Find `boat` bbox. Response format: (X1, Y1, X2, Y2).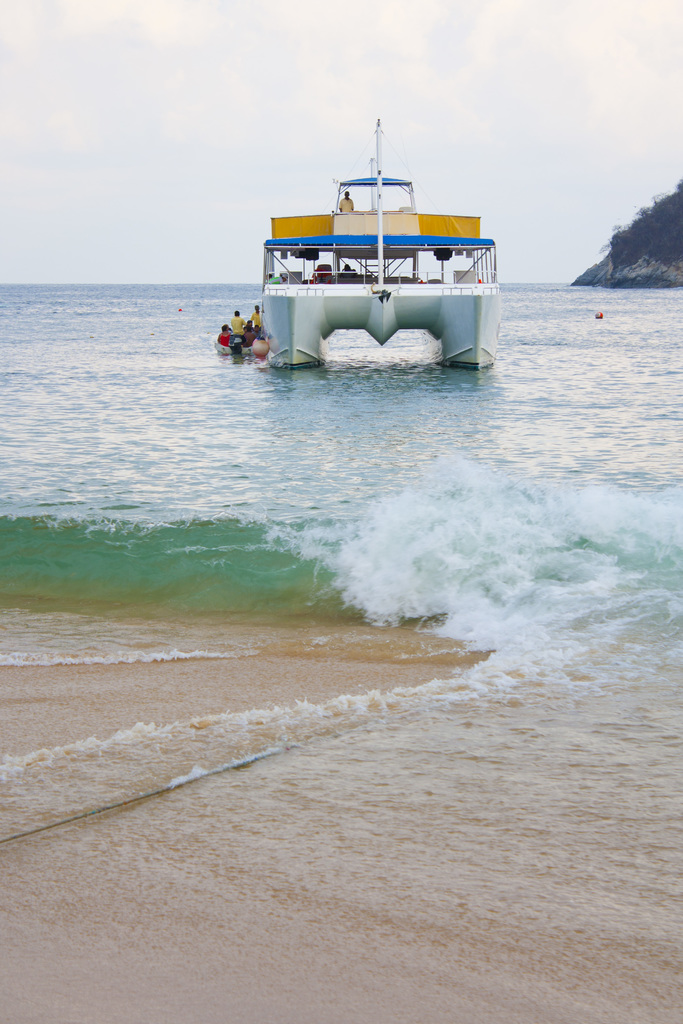
(228, 122, 514, 362).
